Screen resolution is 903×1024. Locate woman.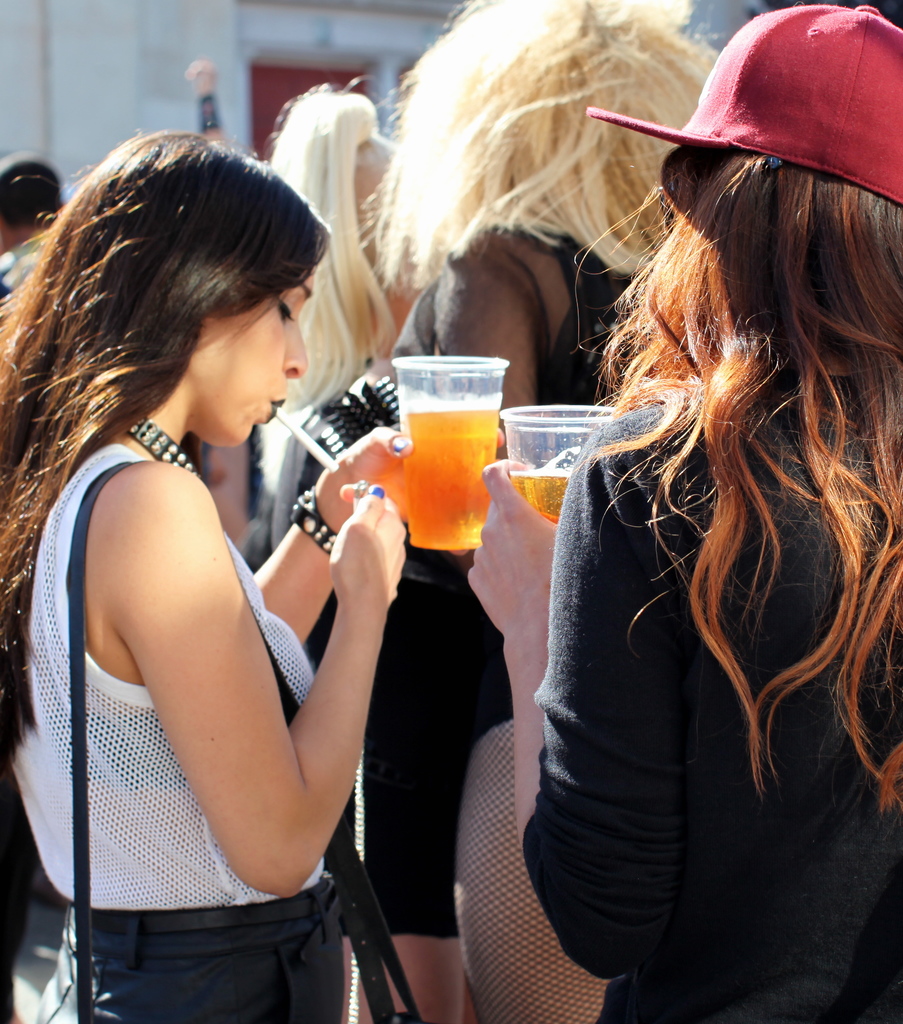
select_region(3, 120, 439, 1023).
